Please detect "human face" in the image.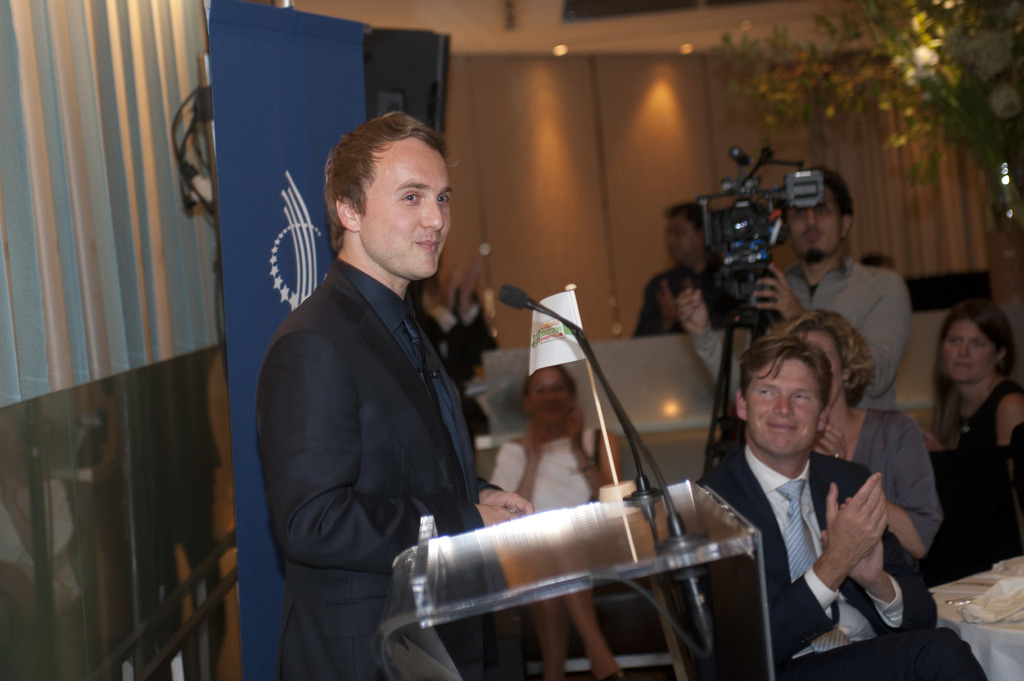
BBox(532, 368, 573, 424).
